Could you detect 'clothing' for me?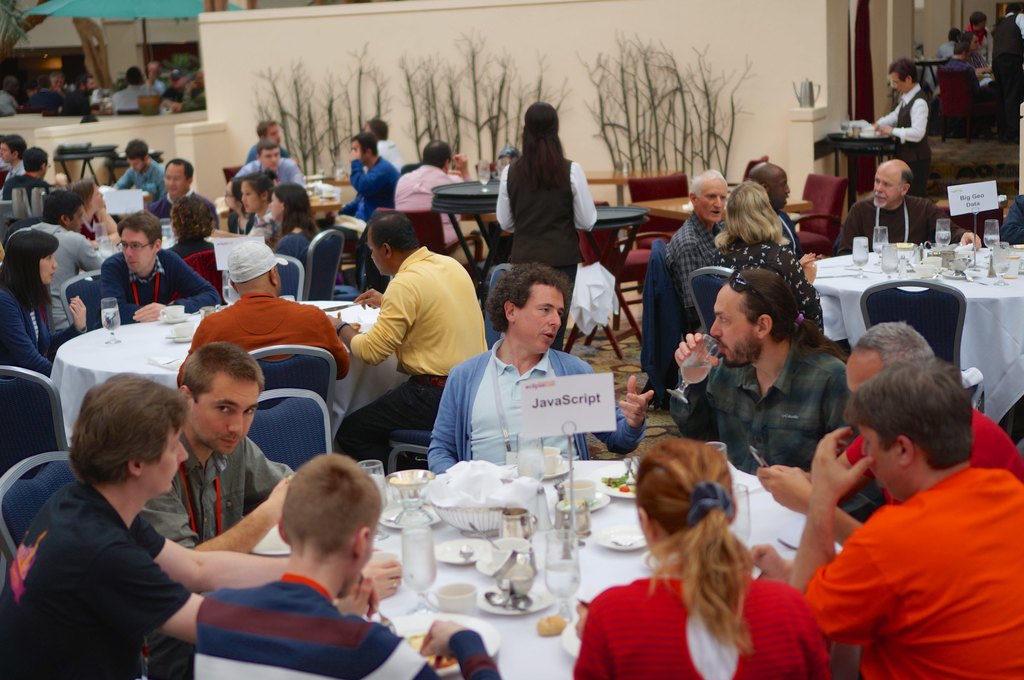
Detection result: [left=837, top=194, right=968, bottom=251].
